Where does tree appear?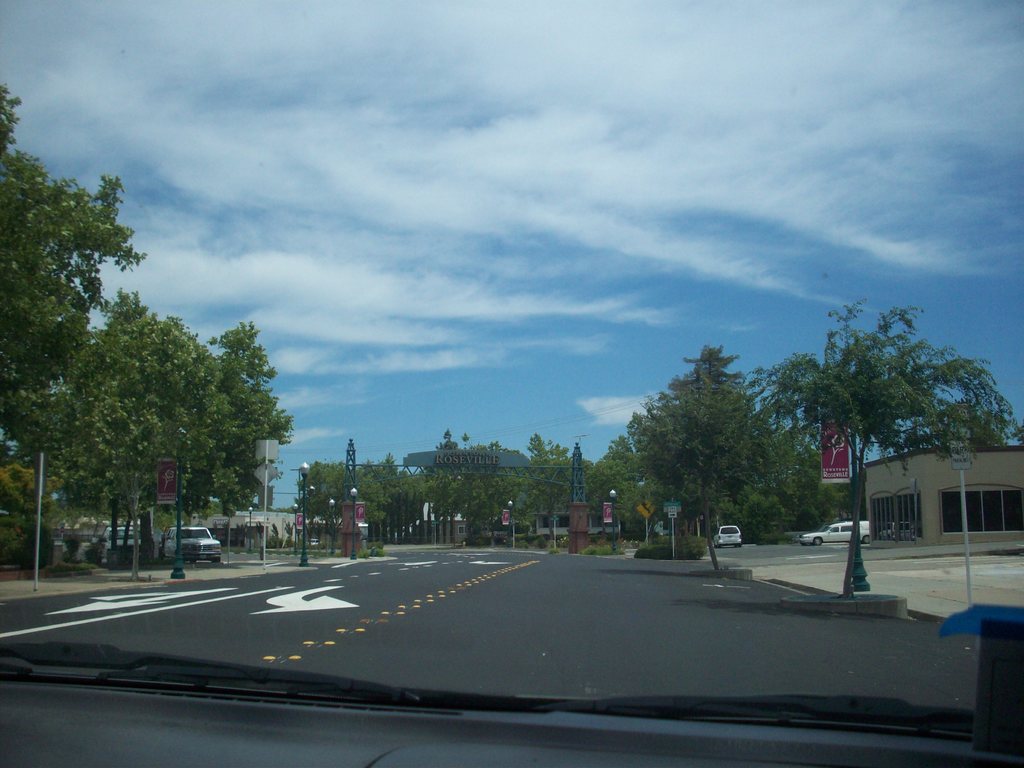
Appears at box(171, 326, 298, 536).
